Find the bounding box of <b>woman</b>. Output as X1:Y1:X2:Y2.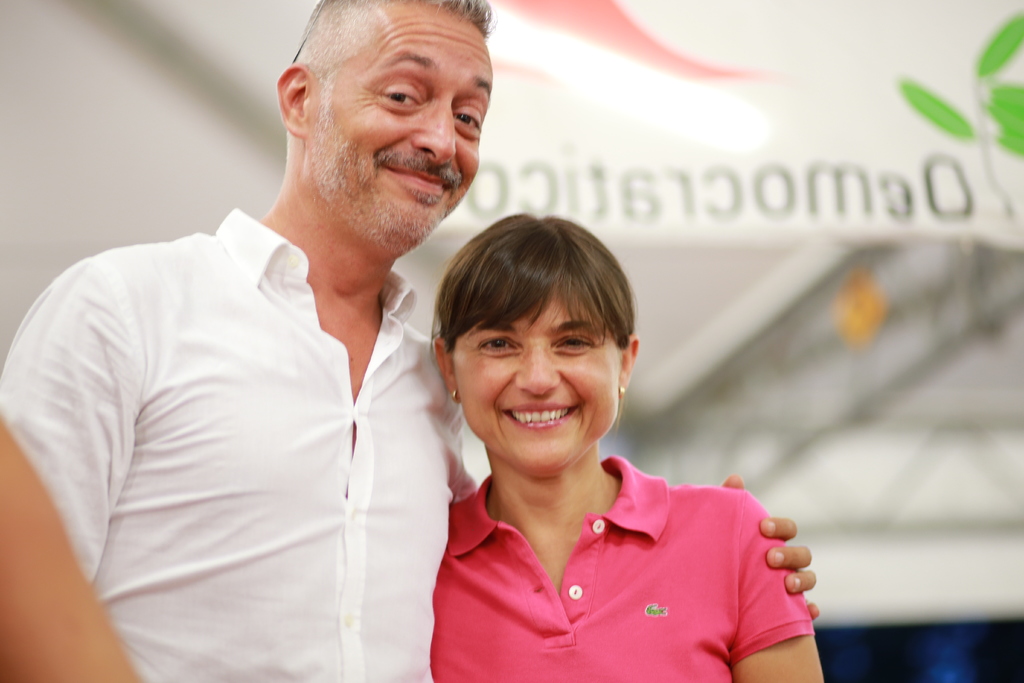
374:199:770:682.
